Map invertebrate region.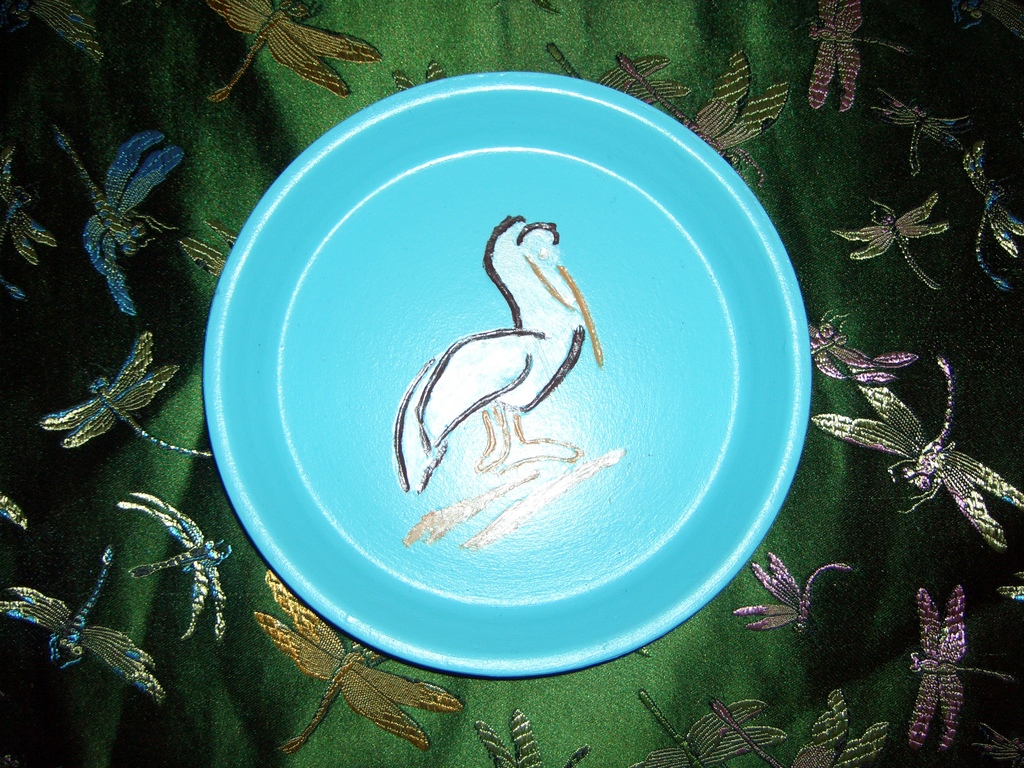
Mapped to rect(474, 709, 592, 766).
